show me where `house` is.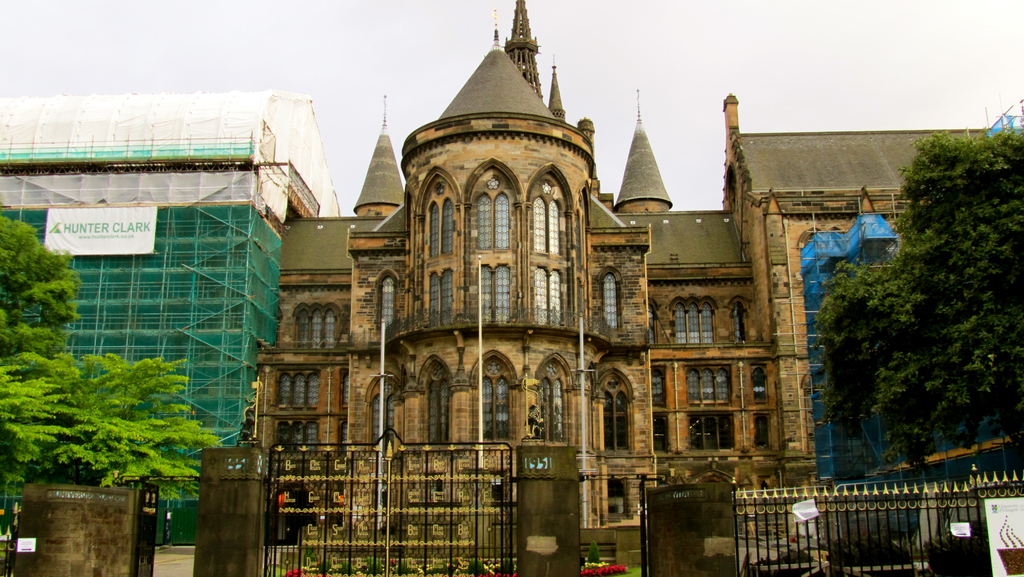
`house` is at x1=230 y1=63 x2=784 y2=559.
